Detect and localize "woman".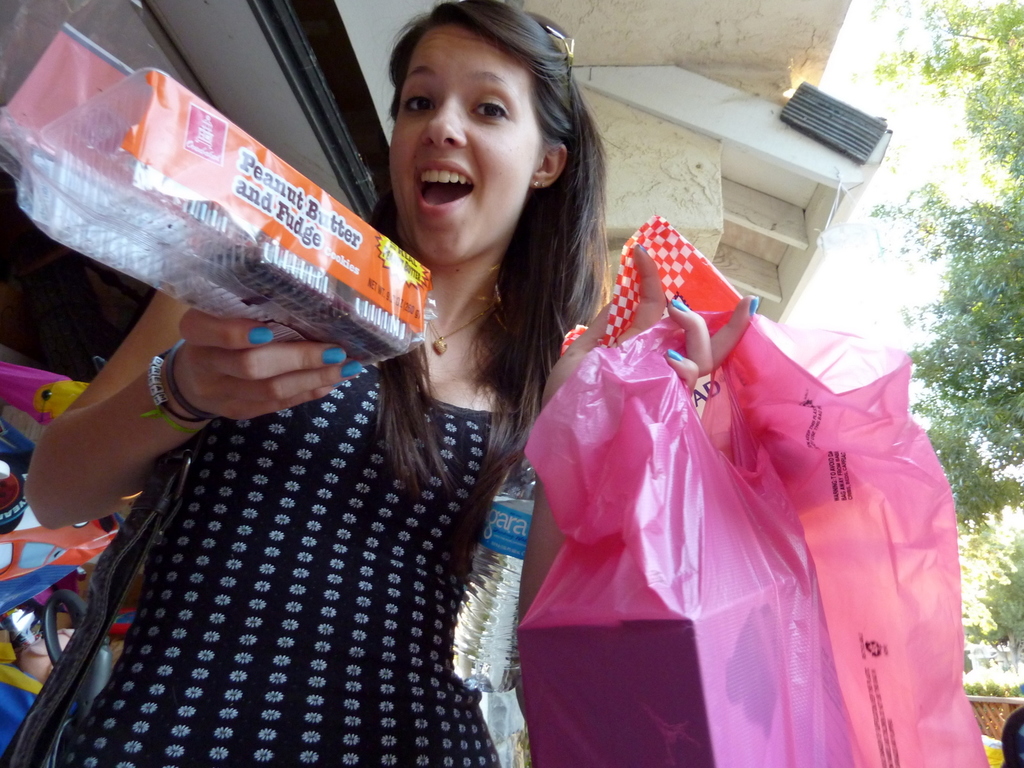
Localized at detection(26, 99, 640, 763).
